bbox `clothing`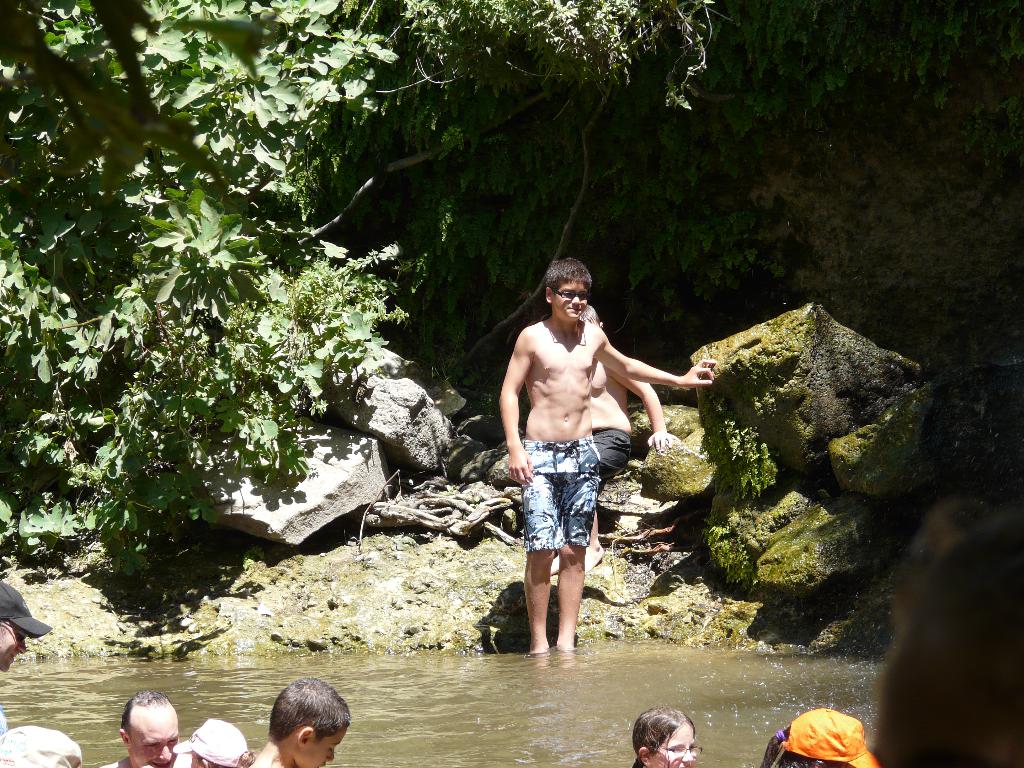
{"left": 593, "top": 423, "right": 634, "bottom": 481}
